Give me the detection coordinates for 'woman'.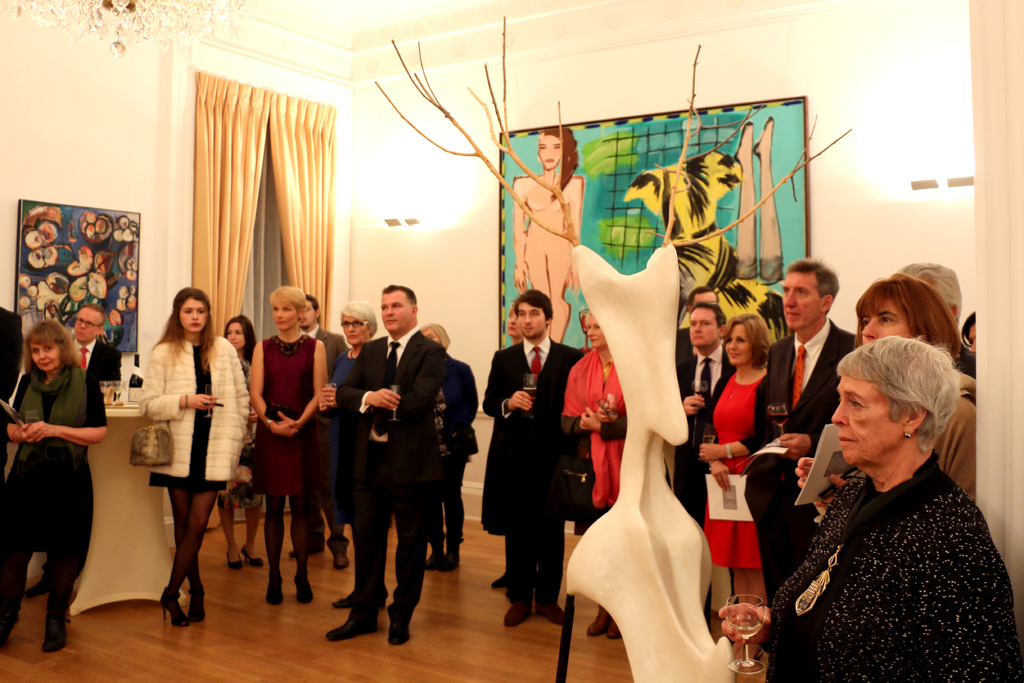
2/319/116/655.
